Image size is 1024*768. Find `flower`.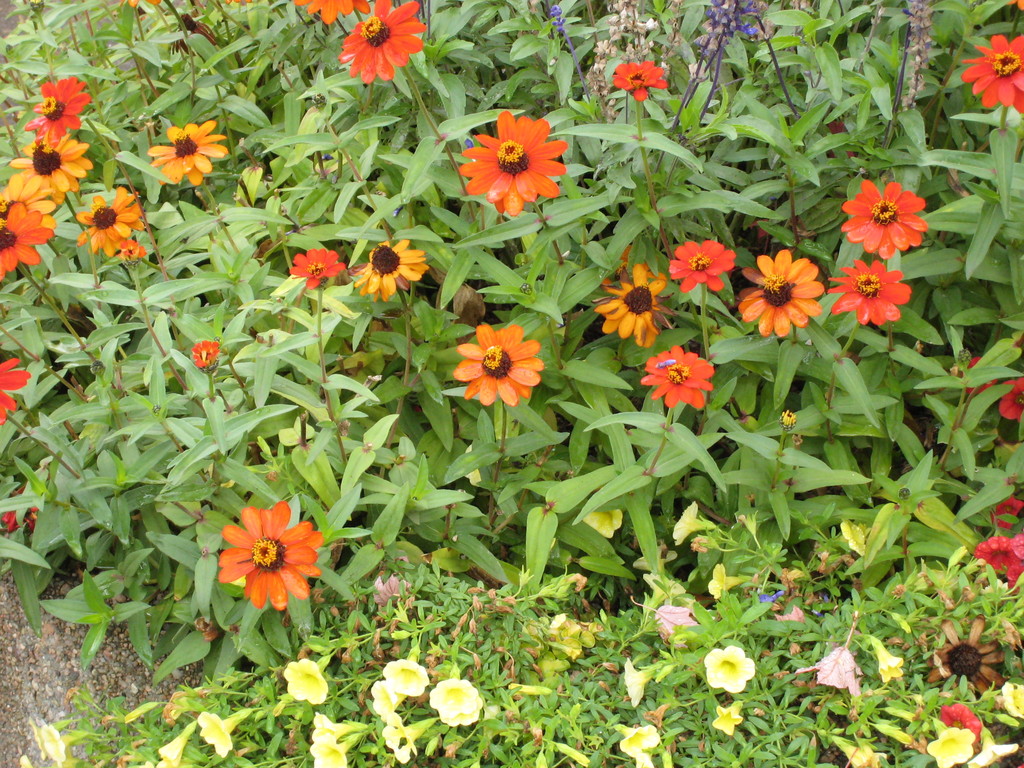
bbox=(593, 268, 675, 346).
